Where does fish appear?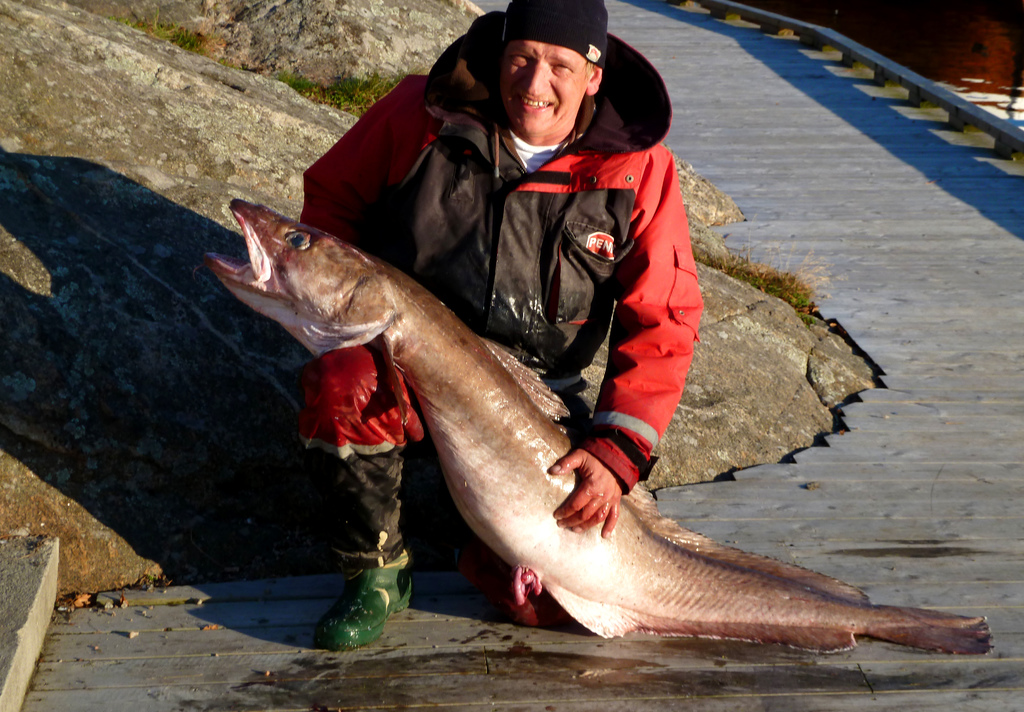
Appears at region(247, 211, 878, 650).
